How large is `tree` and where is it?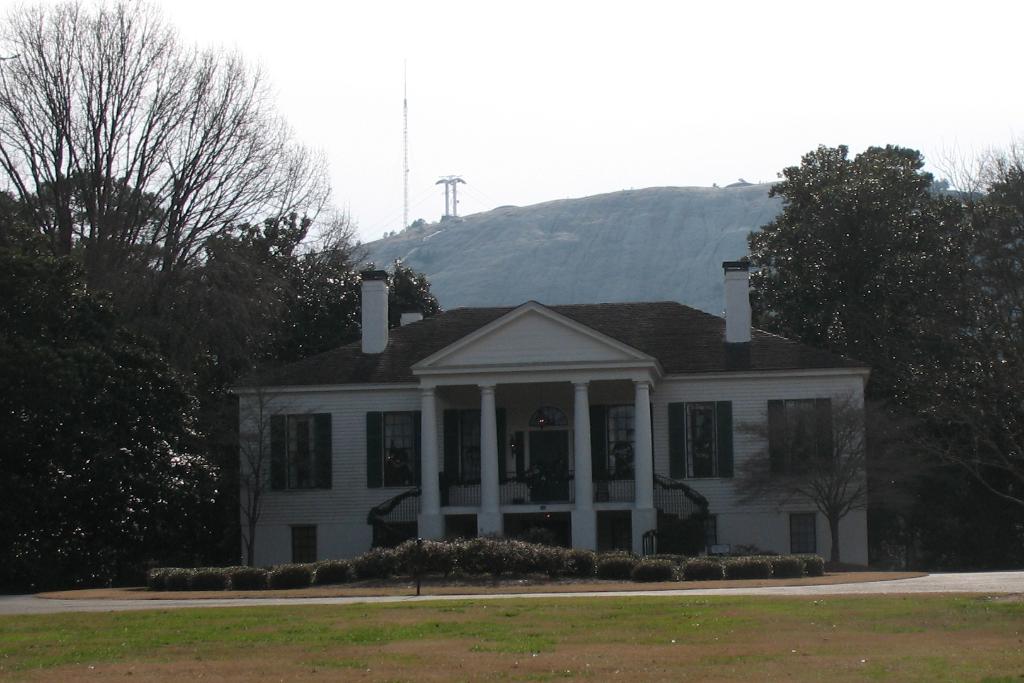
Bounding box: crop(235, 360, 305, 574).
